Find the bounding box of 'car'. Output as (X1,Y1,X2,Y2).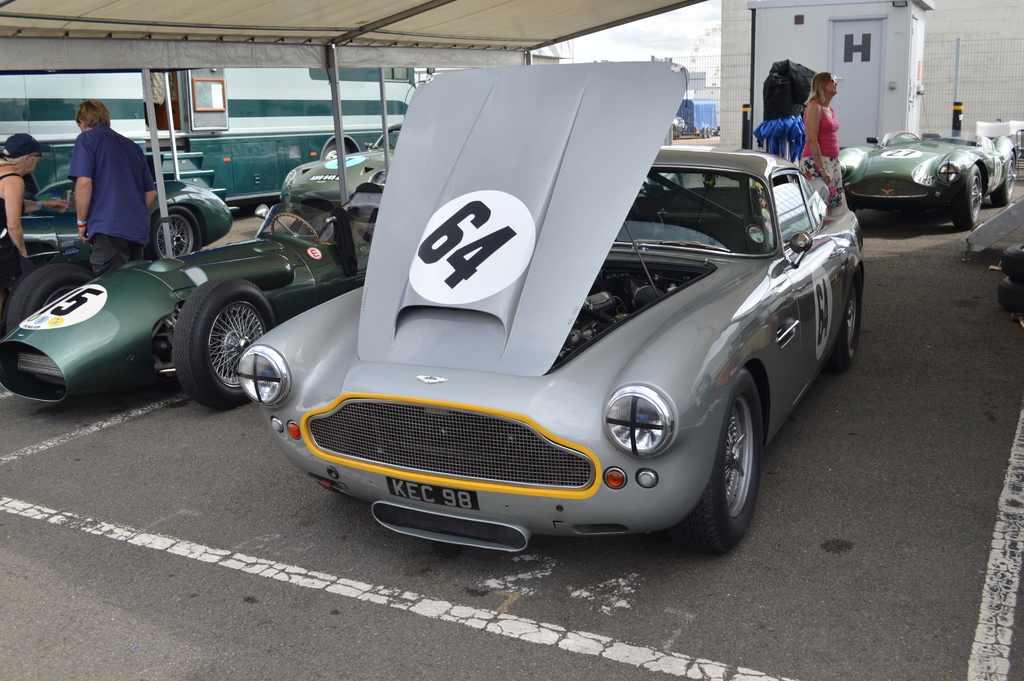
(0,177,234,260).
